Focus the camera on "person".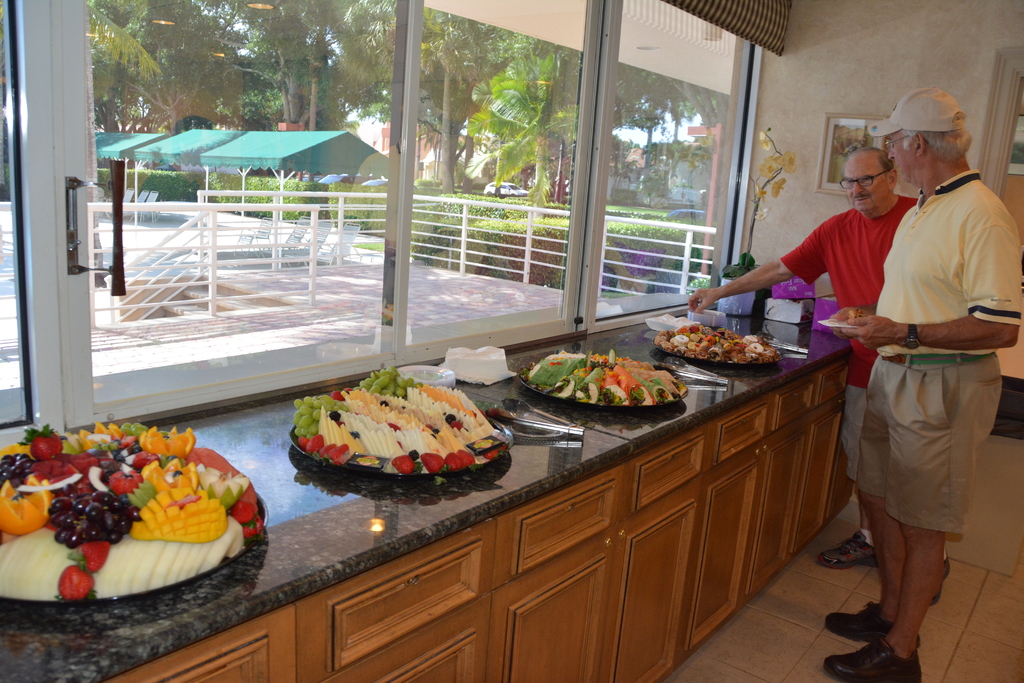
Focus region: BBox(685, 147, 917, 567).
